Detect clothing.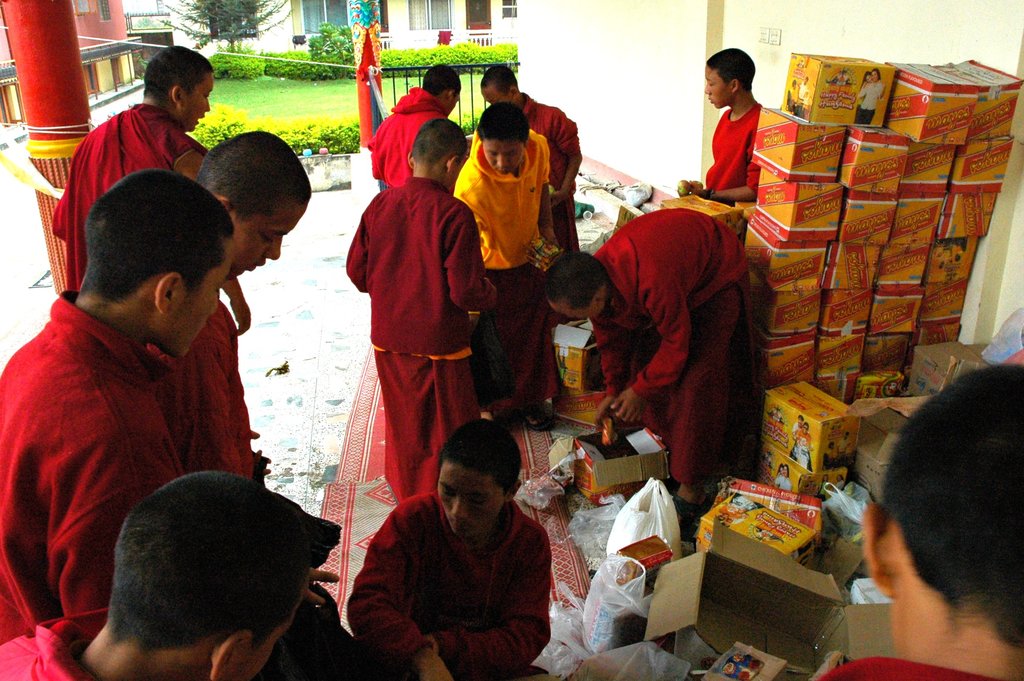
Detected at detection(786, 427, 815, 472).
